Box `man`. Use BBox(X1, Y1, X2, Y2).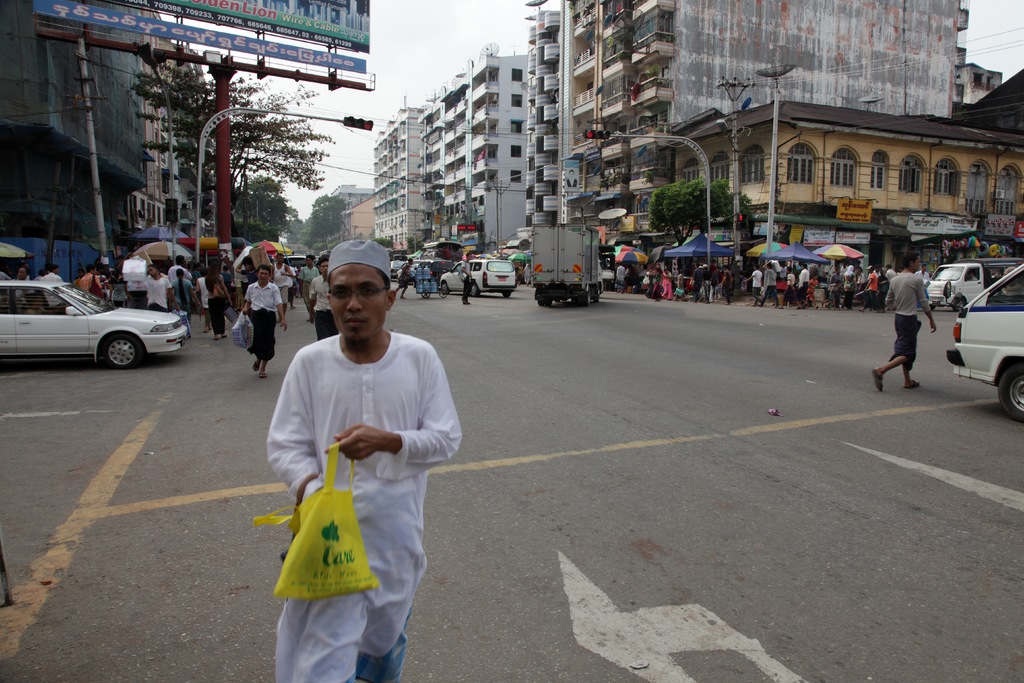
BBox(114, 256, 124, 270).
